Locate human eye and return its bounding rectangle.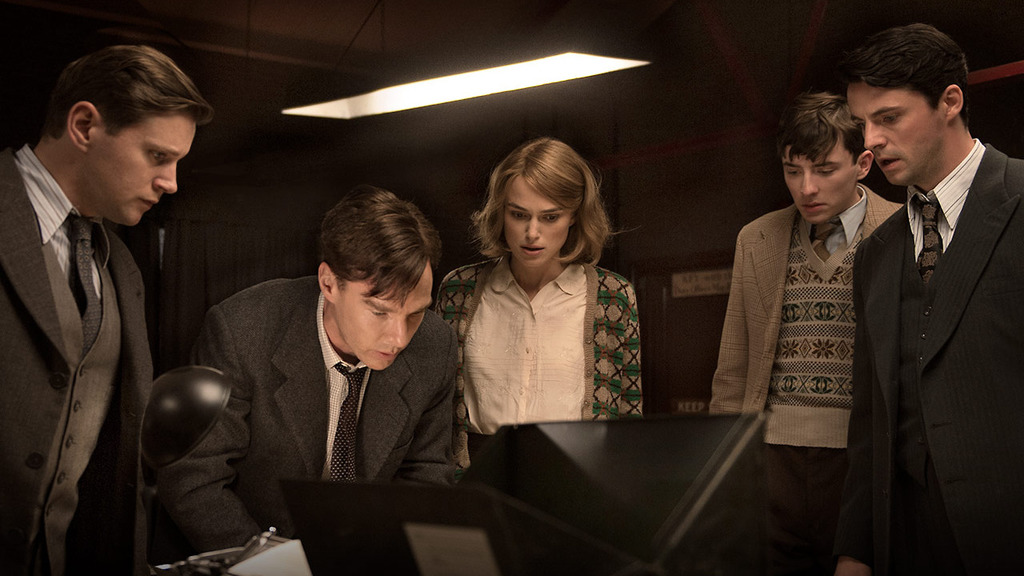
Rect(511, 208, 530, 222).
